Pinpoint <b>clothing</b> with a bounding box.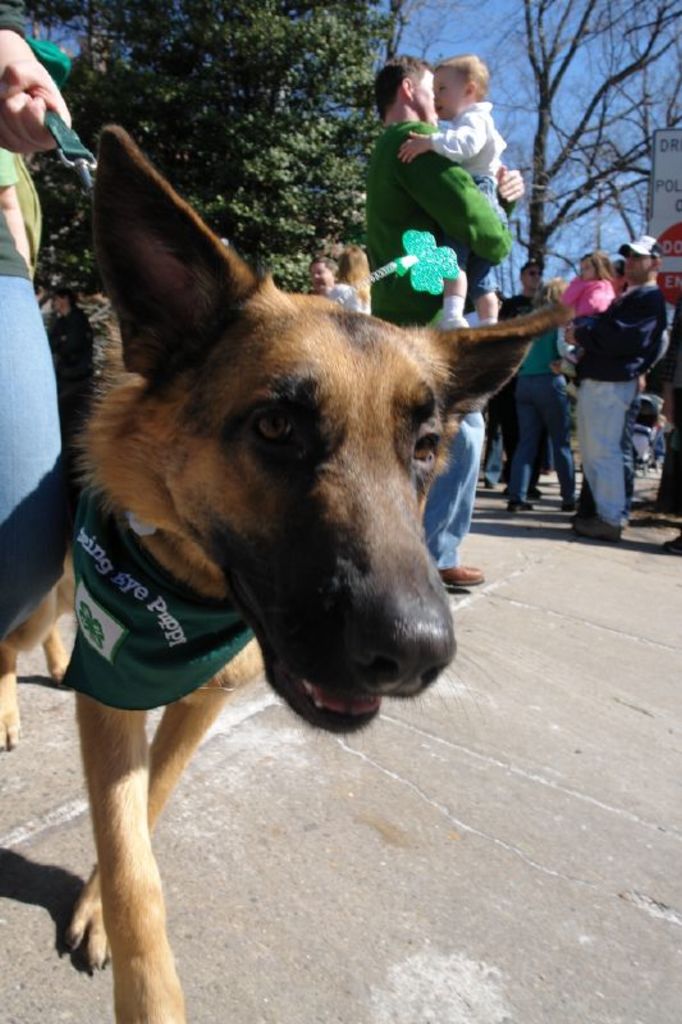
(left=0, top=0, right=67, bottom=503).
